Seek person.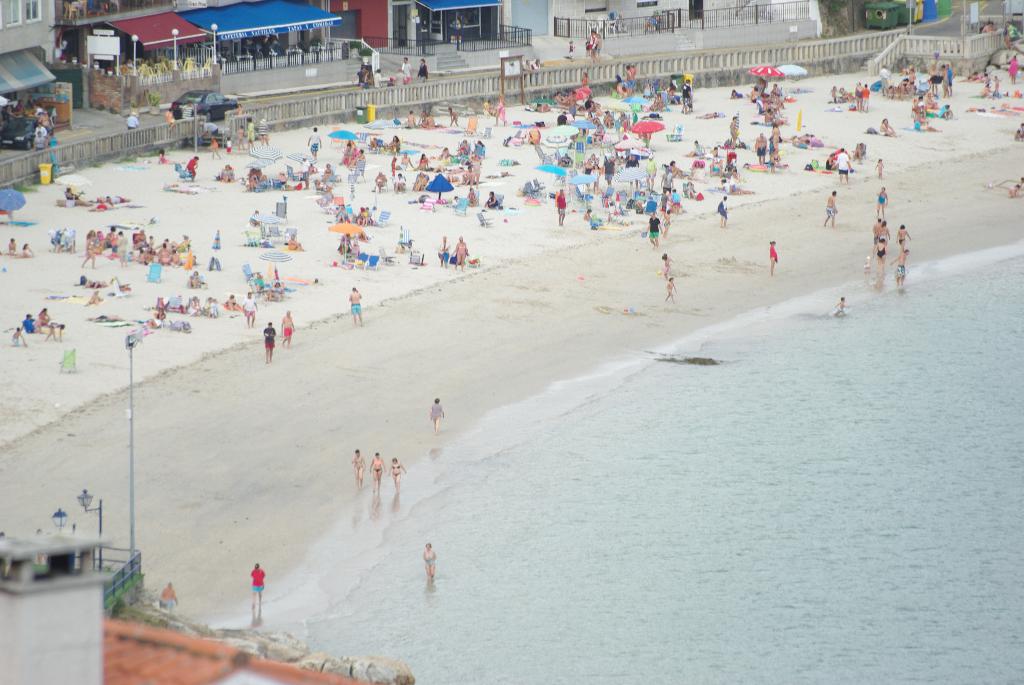
box(180, 109, 195, 122).
